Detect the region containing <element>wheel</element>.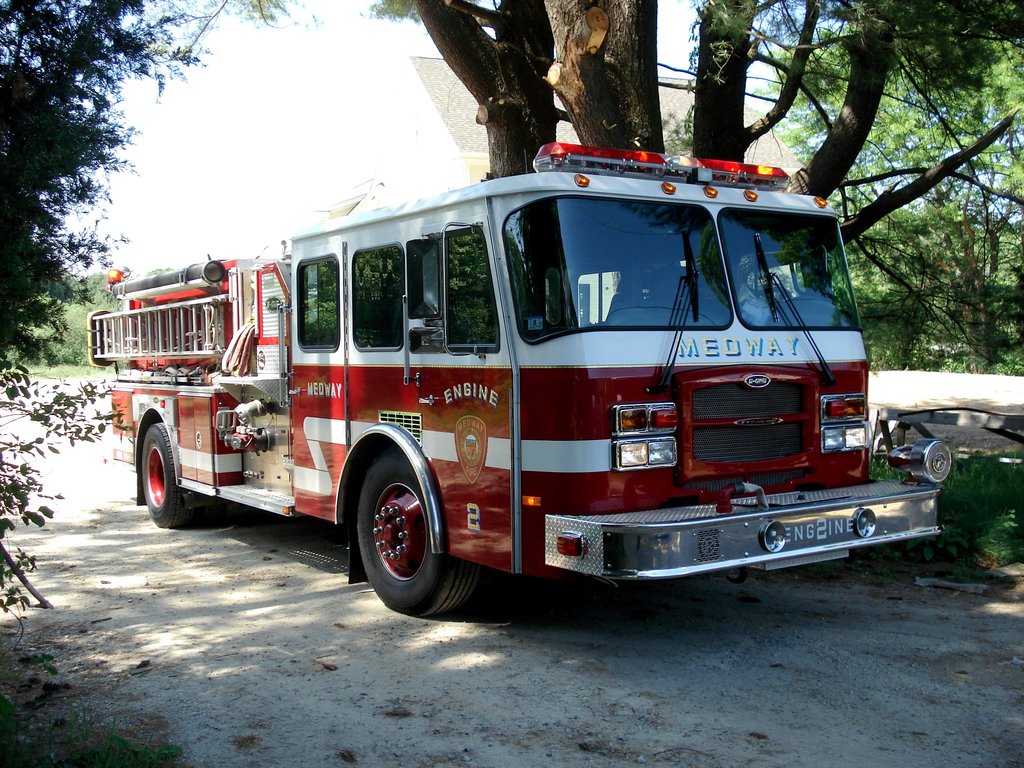
rect(140, 424, 202, 529).
